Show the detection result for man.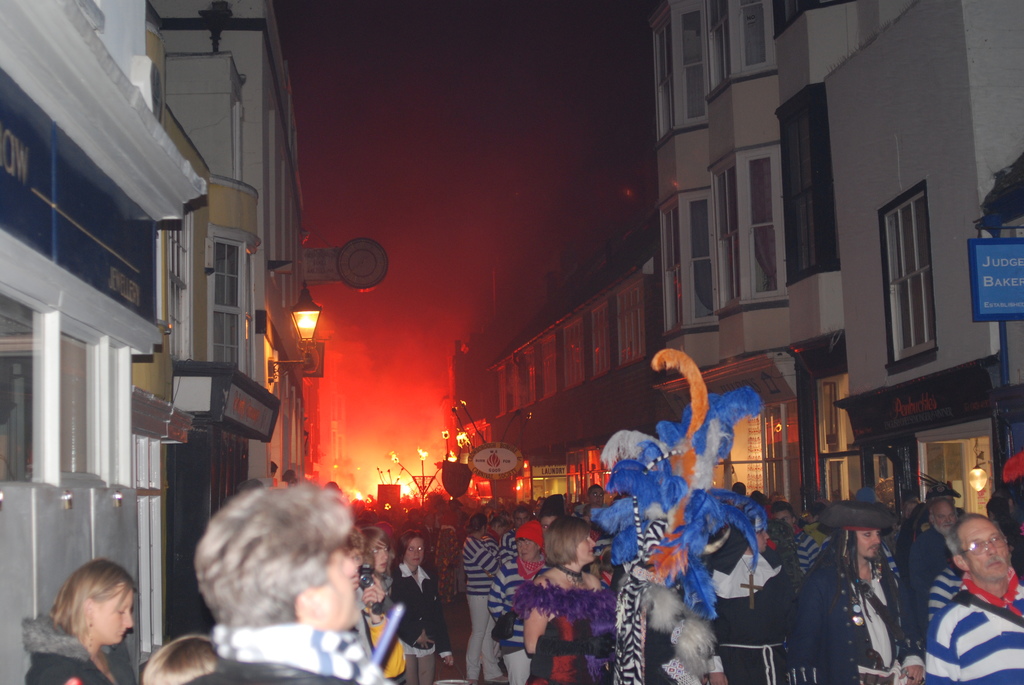
<bbox>461, 513, 502, 681</bbox>.
